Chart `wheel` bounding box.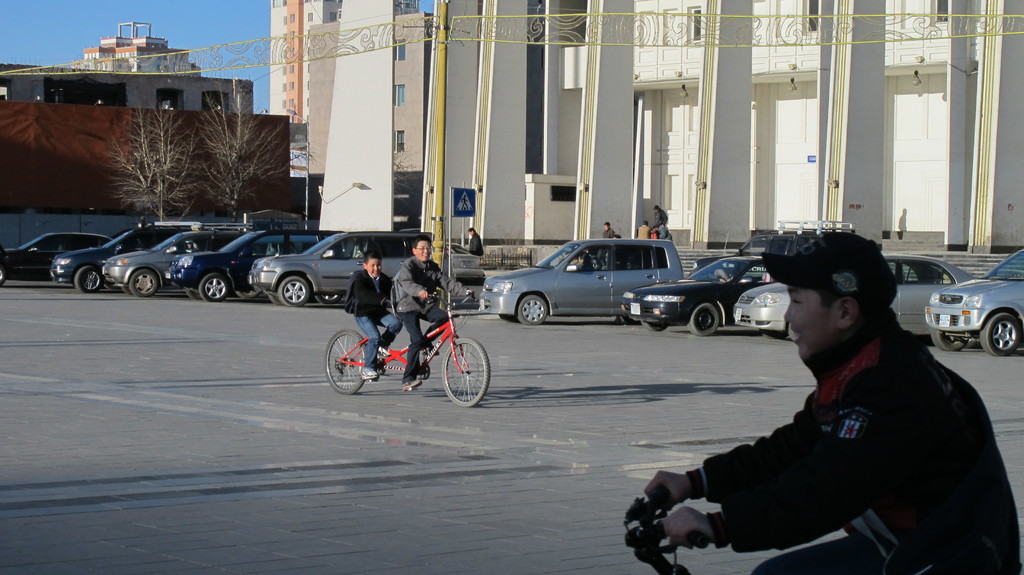
Charted: [237, 289, 258, 299].
